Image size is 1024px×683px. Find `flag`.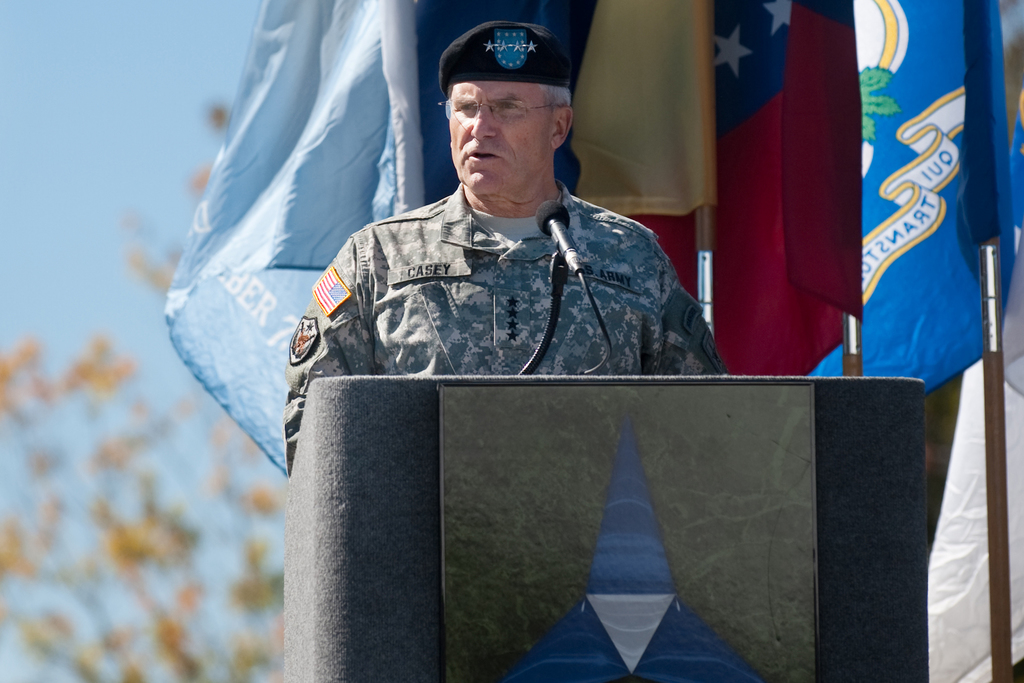
{"x1": 570, "y1": 0, "x2": 724, "y2": 214}.
